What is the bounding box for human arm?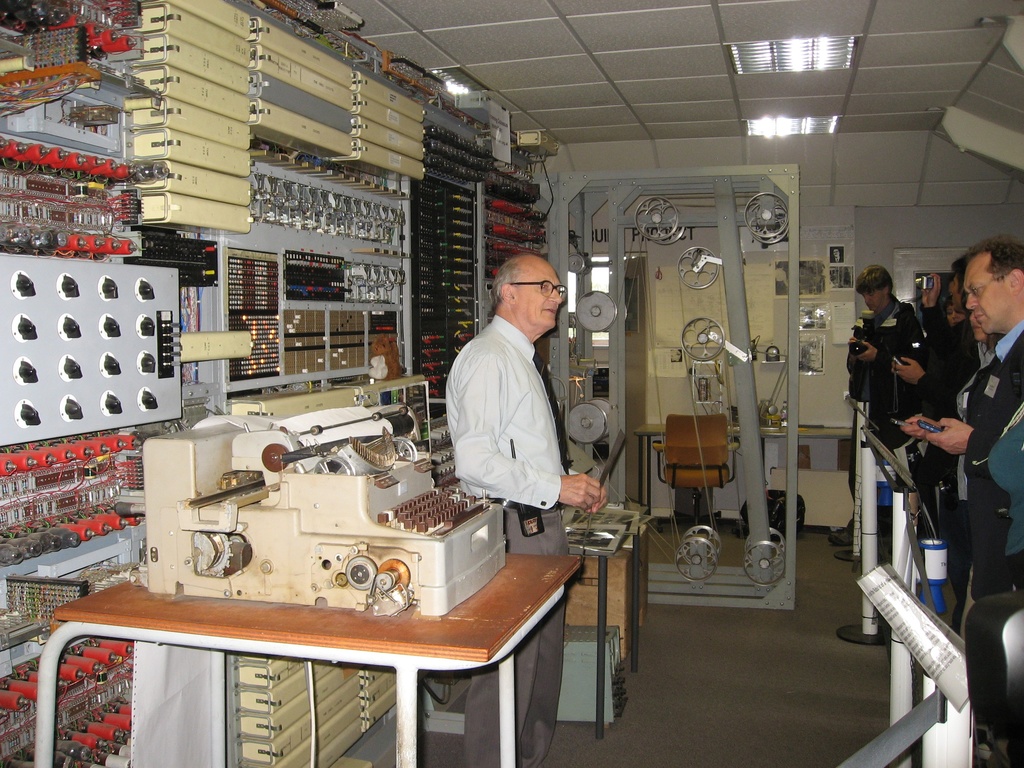
crop(897, 407, 940, 444).
